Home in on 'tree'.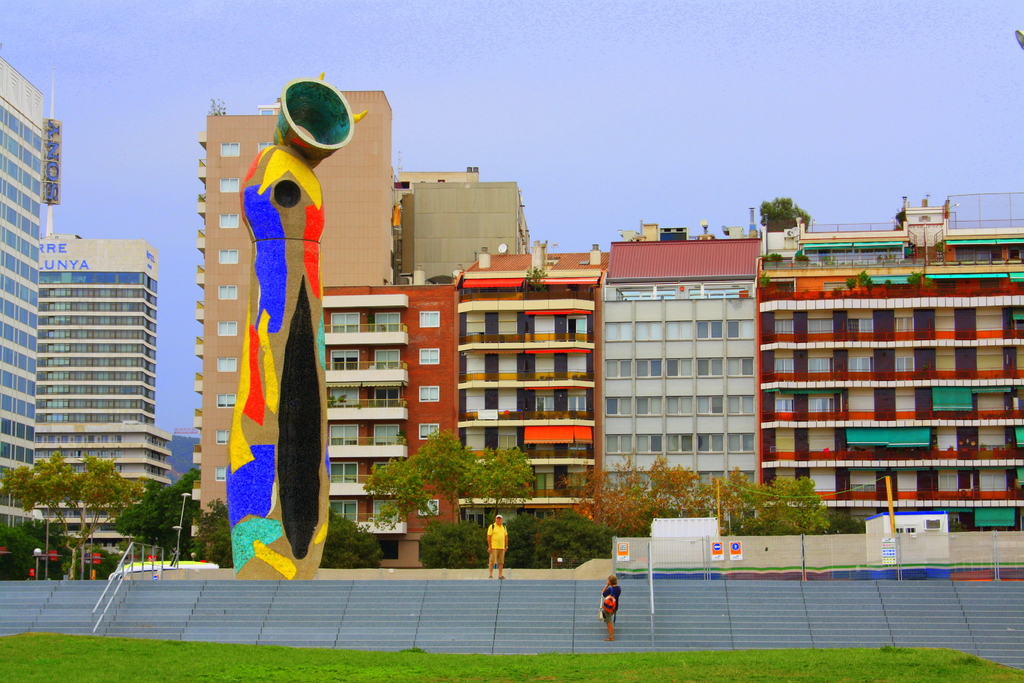
Homed in at [767,253,782,265].
